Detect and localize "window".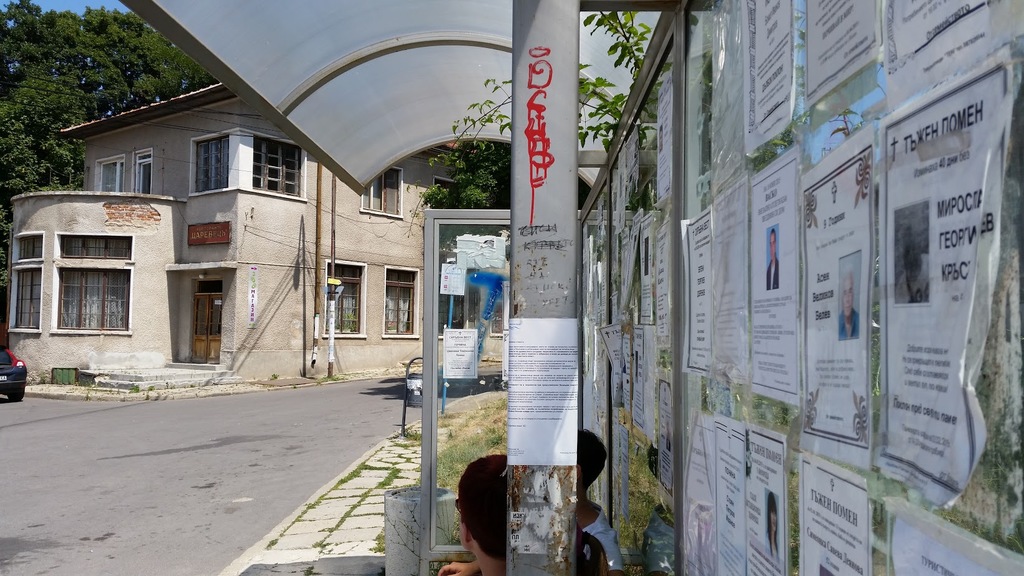
Localized at {"left": 245, "top": 138, "right": 308, "bottom": 200}.
